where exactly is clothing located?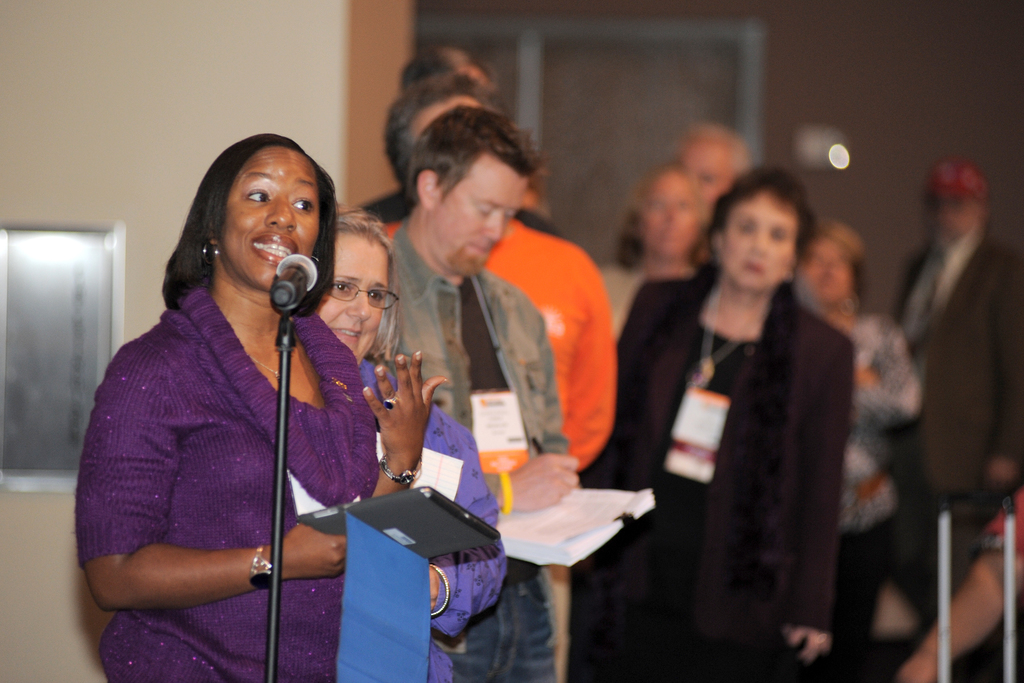
Its bounding box is BBox(829, 311, 922, 630).
